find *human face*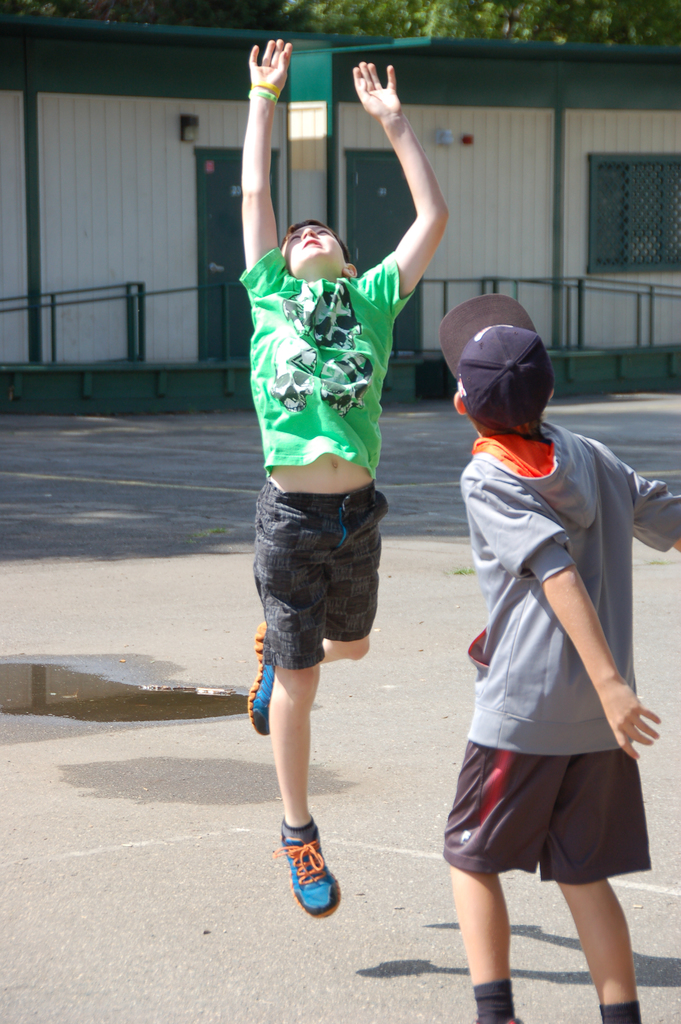
284:225:349:275
